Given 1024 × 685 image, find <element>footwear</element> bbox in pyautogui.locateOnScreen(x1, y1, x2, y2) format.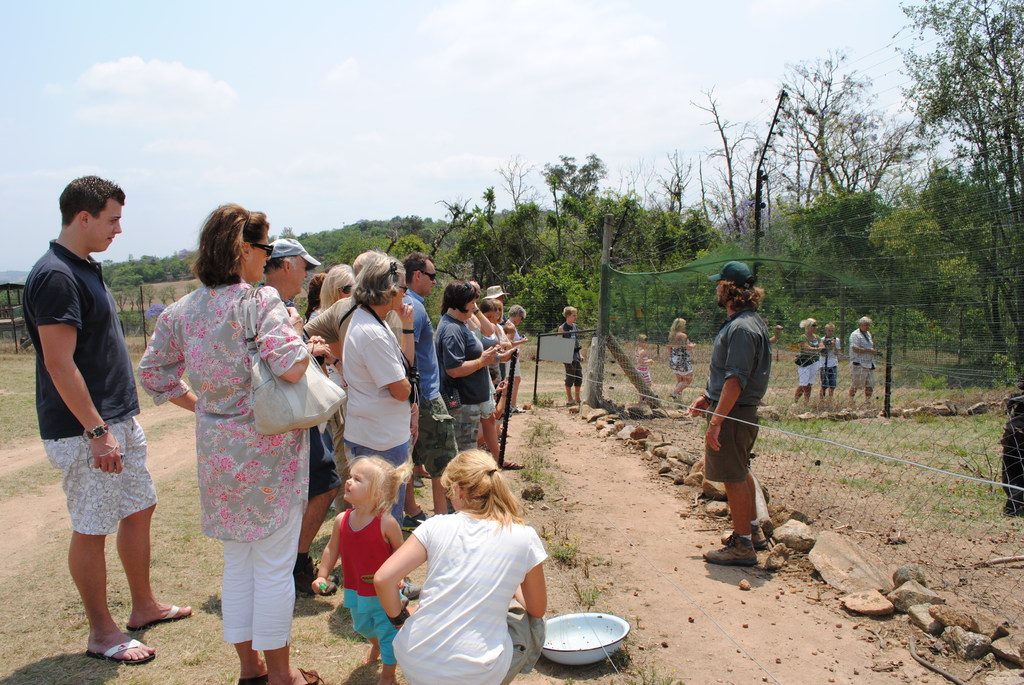
pyautogui.locateOnScreen(511, 405, 525, 417).
